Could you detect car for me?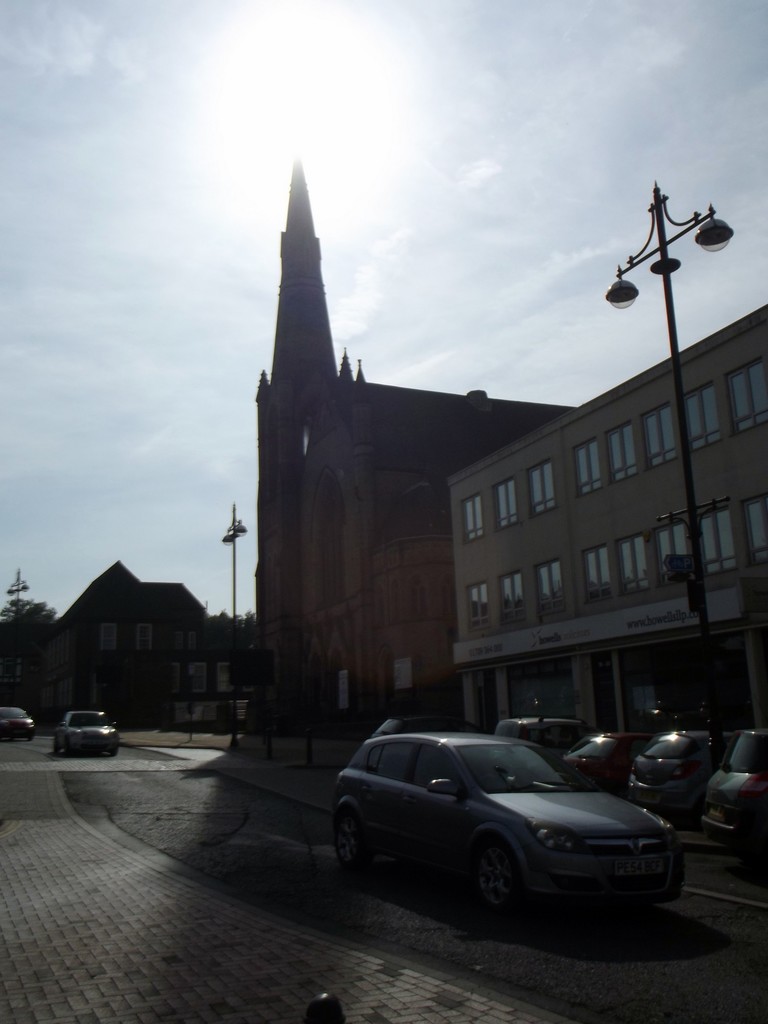
Detection result: bbox(49, 705, 116, 748).
